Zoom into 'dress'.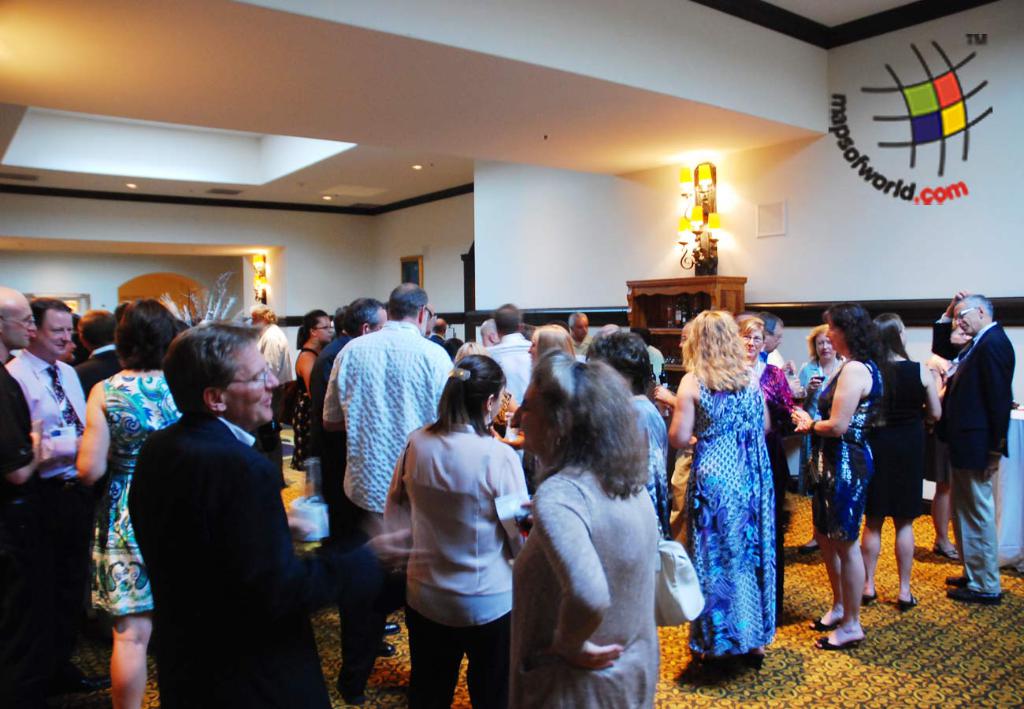
Zoom target: <box>811,357,881,538</box>.
